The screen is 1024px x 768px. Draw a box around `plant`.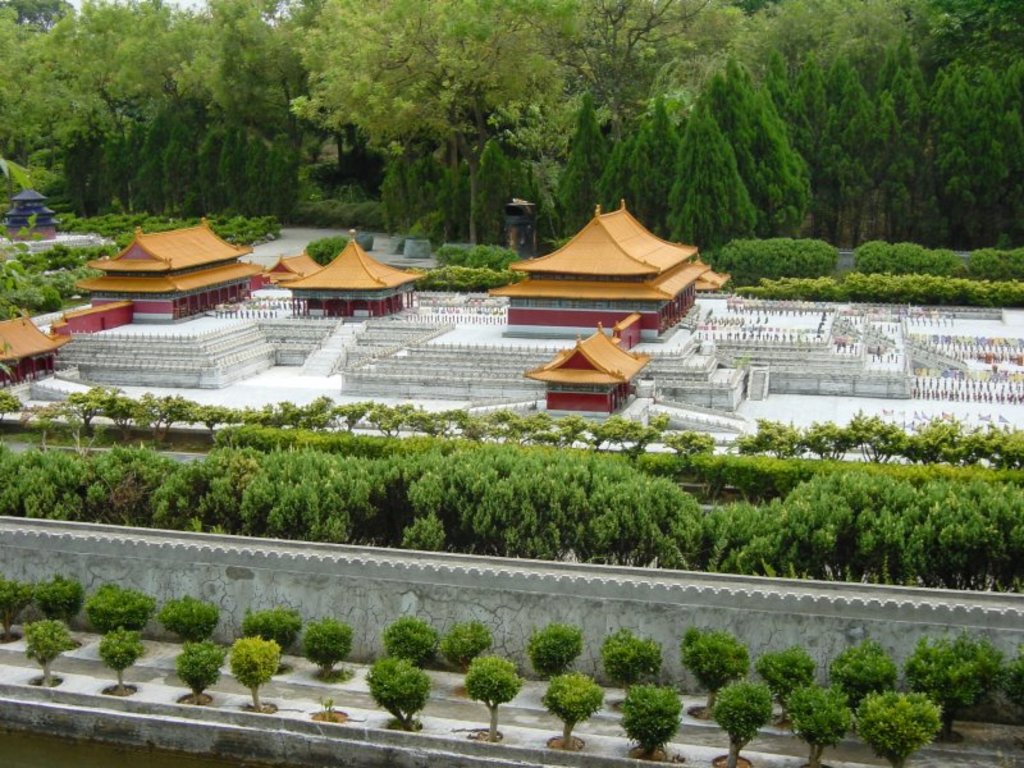
23,618,77,685.
